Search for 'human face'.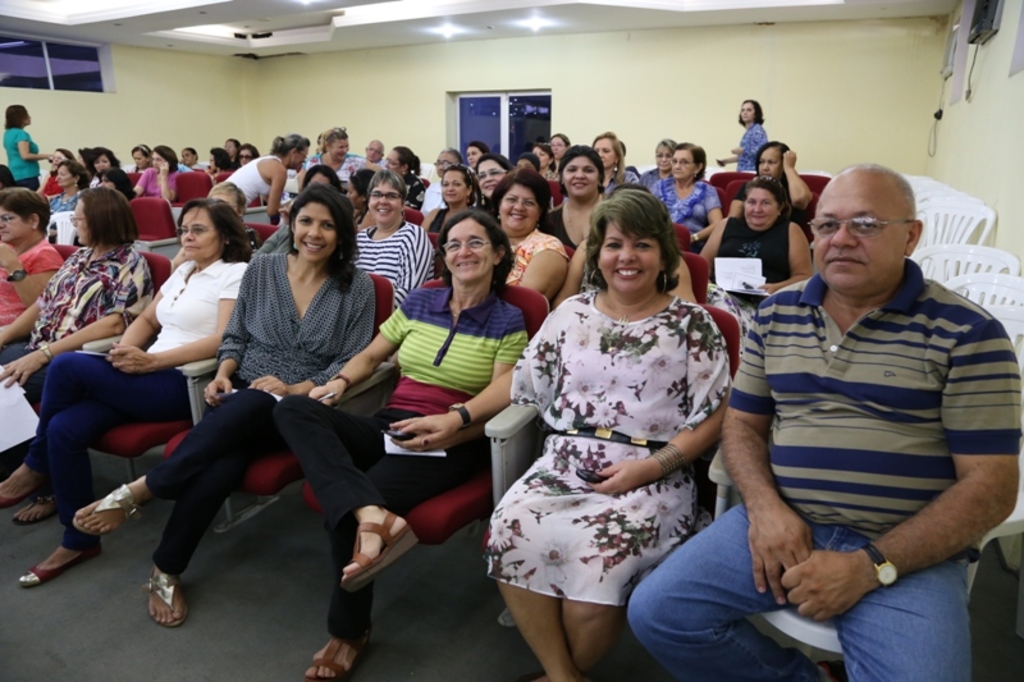
Found at 434:151:461:174.
